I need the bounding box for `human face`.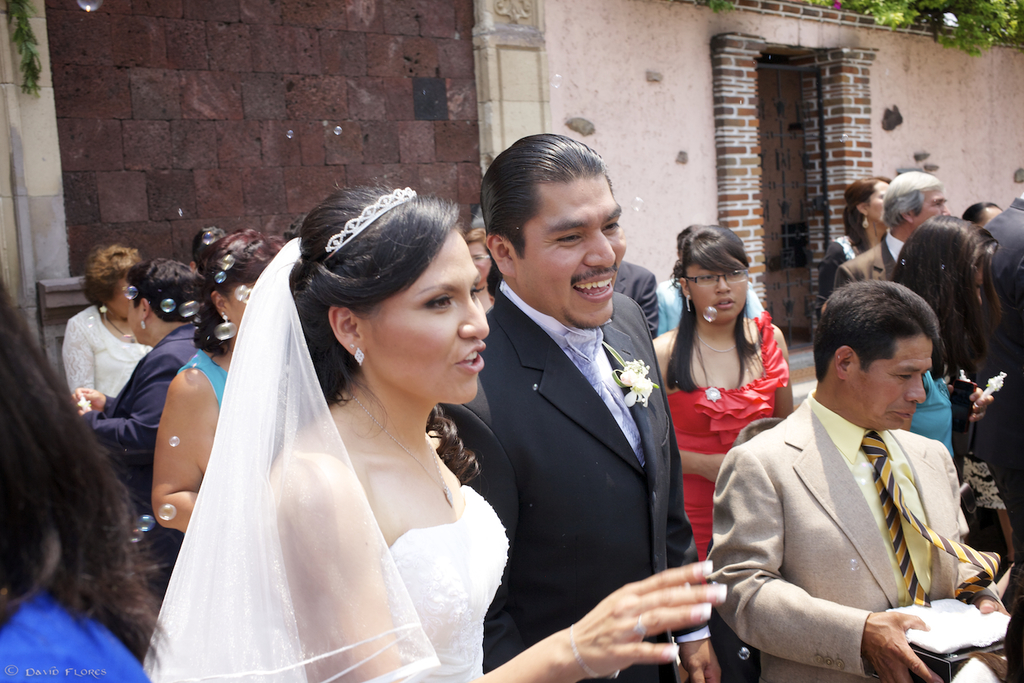
Here it is: bbox=(466, 244, 493, 282).
